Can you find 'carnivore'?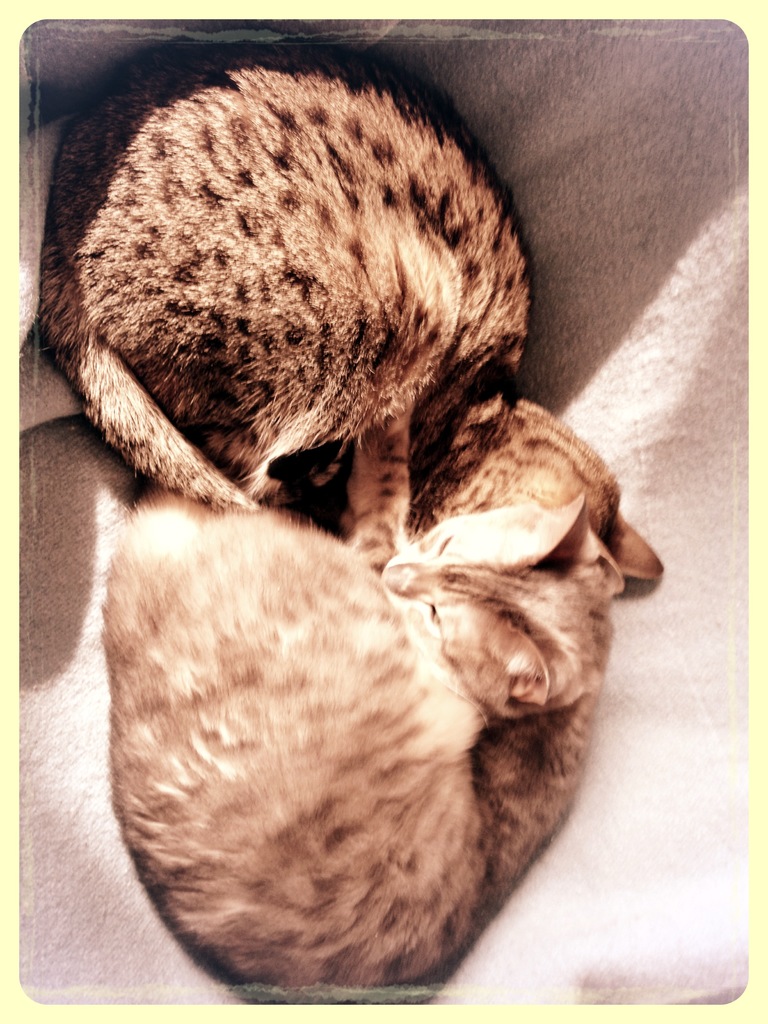
Yes, bounding box: (x1=93, y1=484, x2=630, y2=1023).
